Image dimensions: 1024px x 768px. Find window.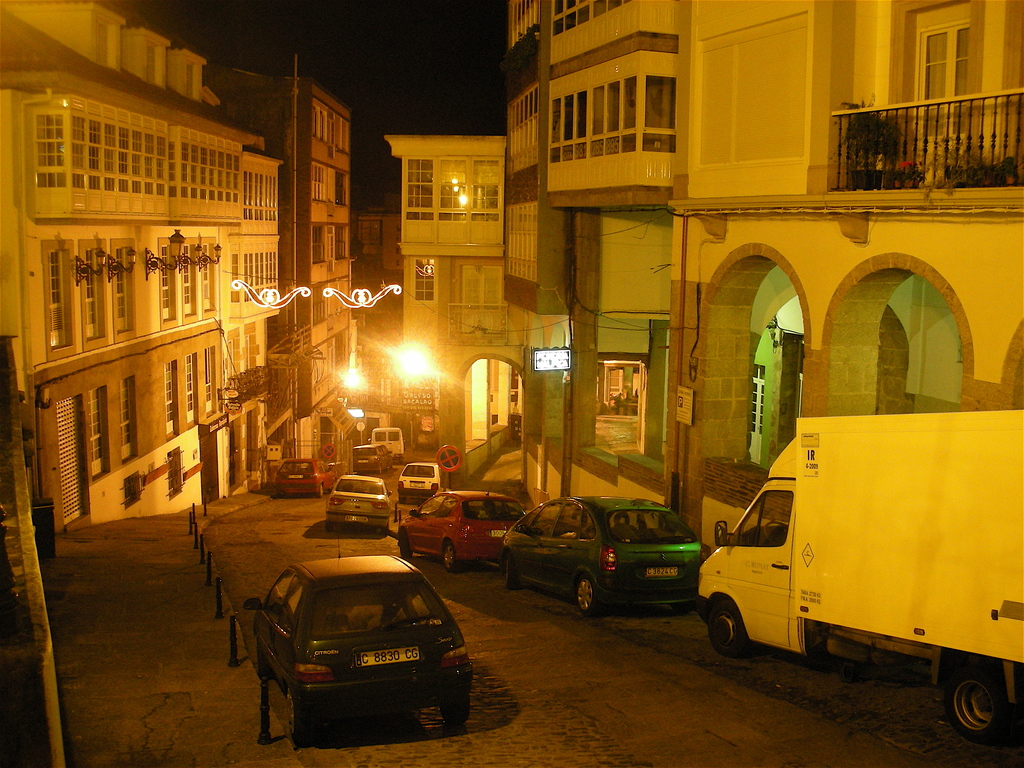
[x1=555, y1=504, x2=595, y2=542].
